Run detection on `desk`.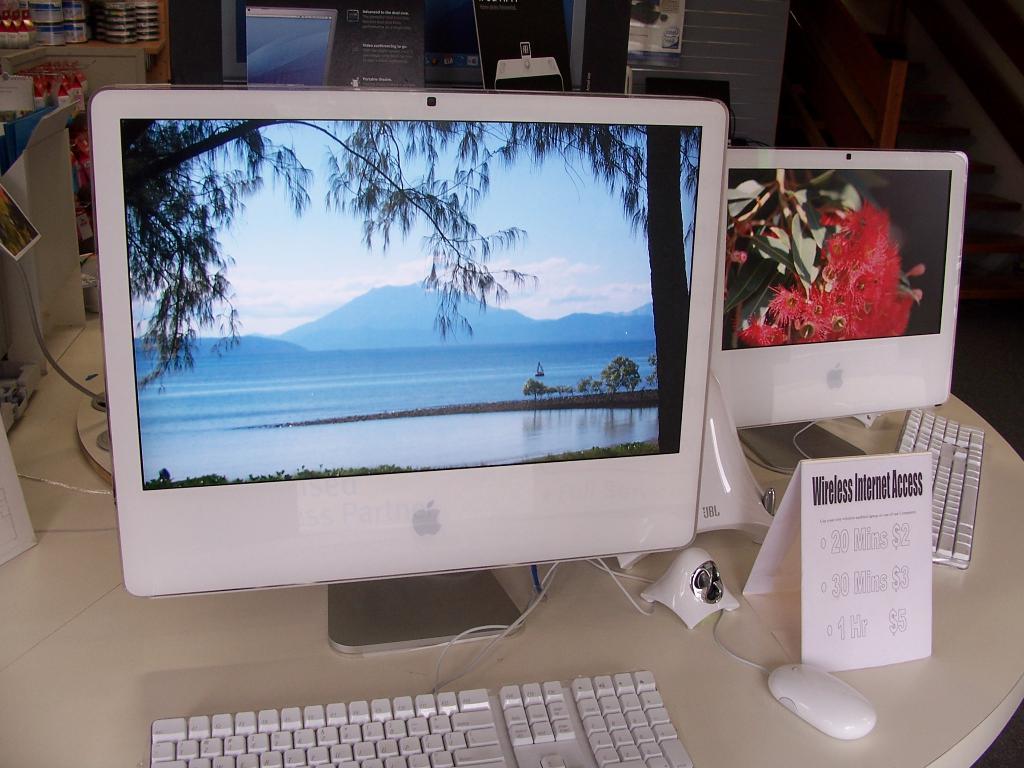
Result: (1, 318, 1021, 764).
